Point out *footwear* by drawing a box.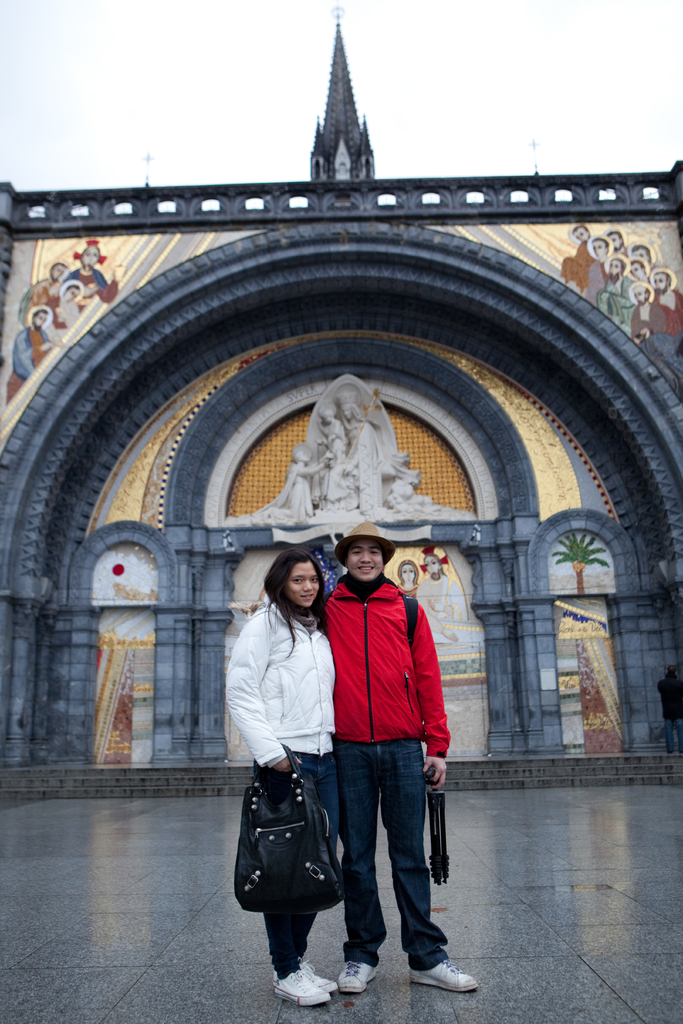
pyautogui.locateOnScreen(294, 956, 334, 989).
